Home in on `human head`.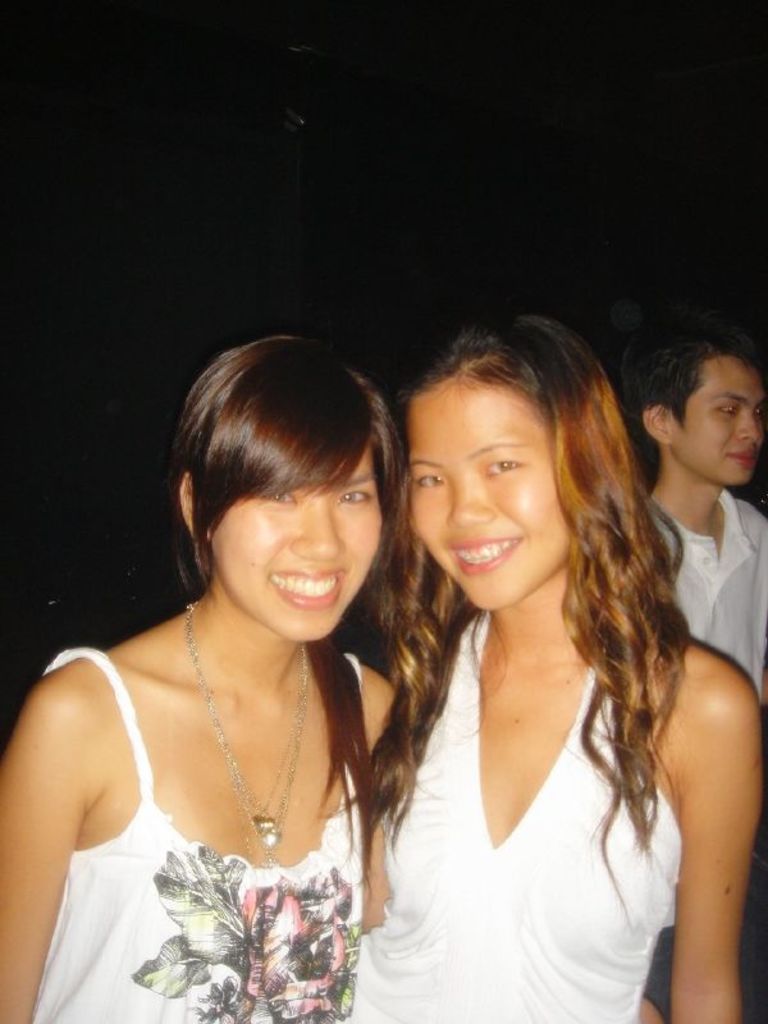
Homed in at 145, 321, 428, 644.
